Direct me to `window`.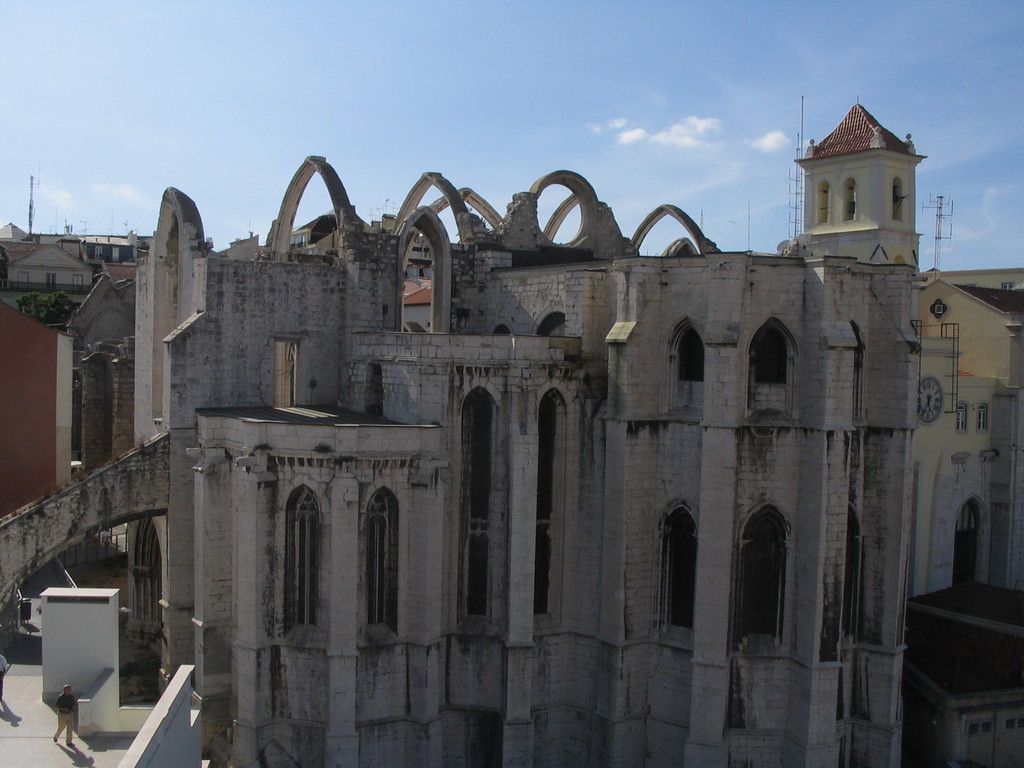
Direction: box=[93, 246, 102, 259].
